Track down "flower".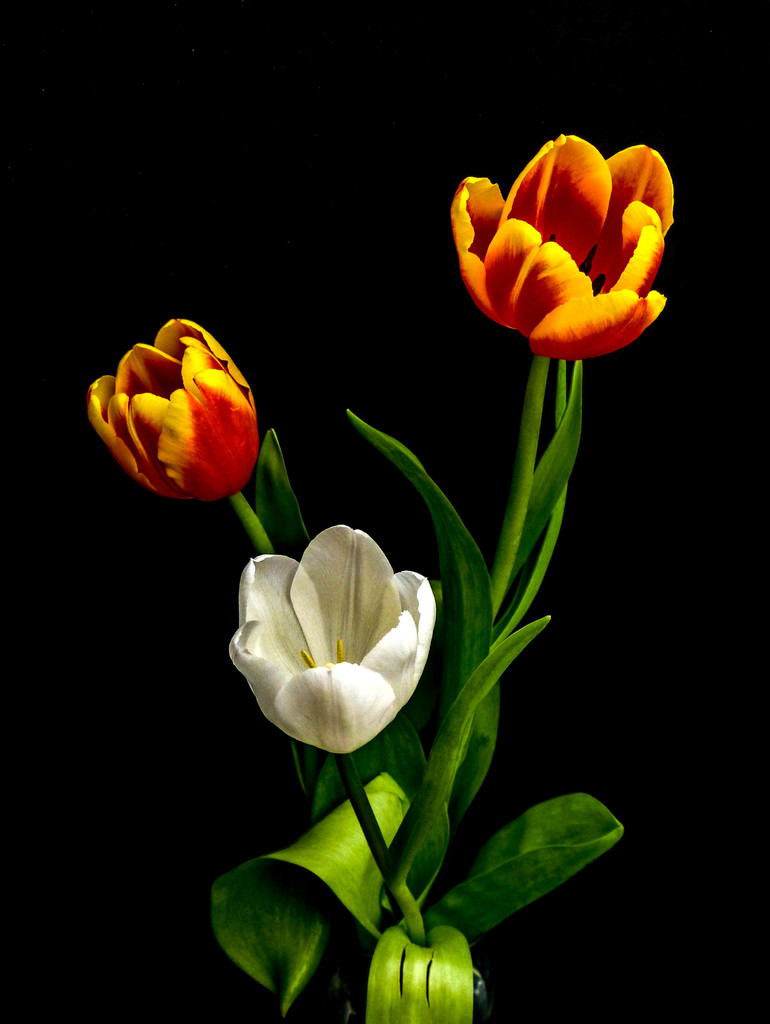
Tracked to bbox=(86, 308, 258, 501).
